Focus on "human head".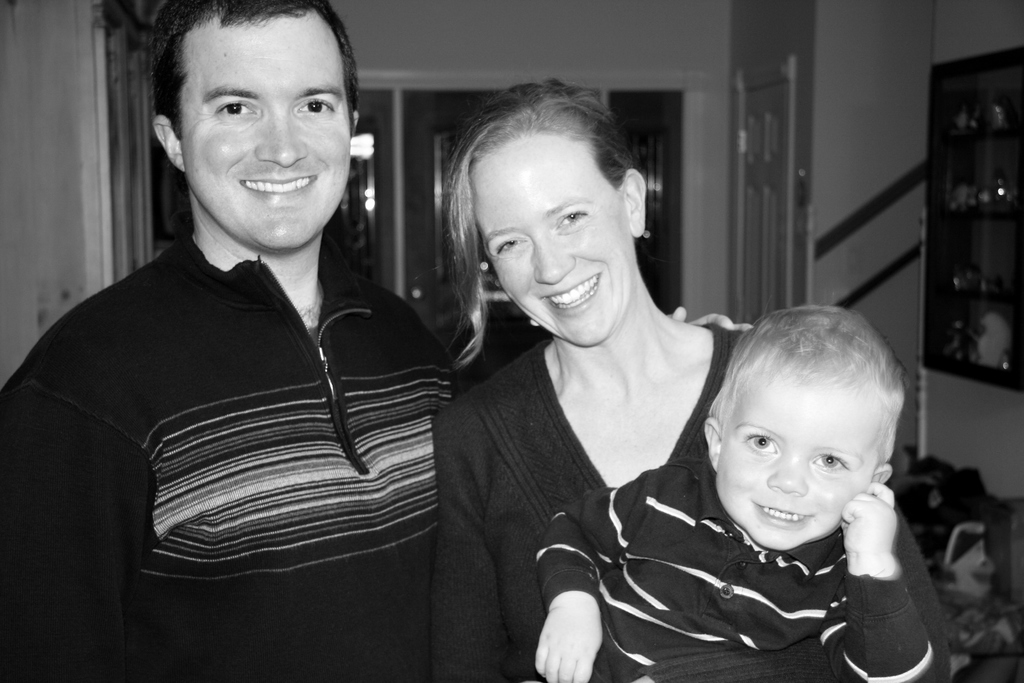
Focused at bbox(420, 82, 653, 359).
